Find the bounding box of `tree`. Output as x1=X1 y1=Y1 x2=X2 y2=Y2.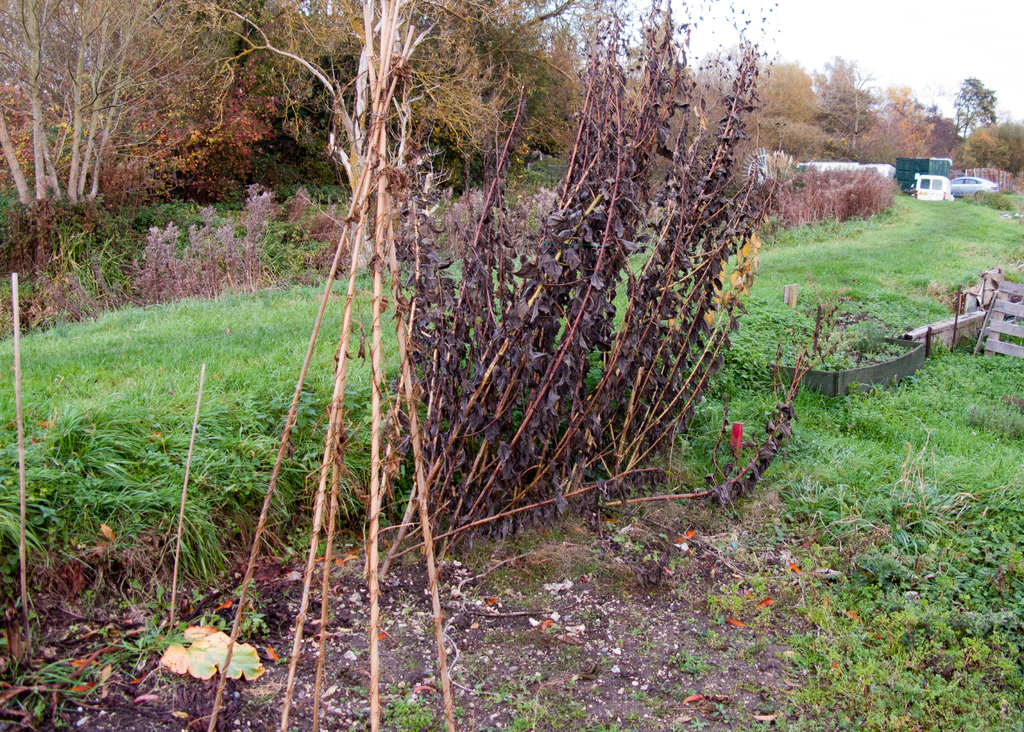
x1=364 y1=0 x2=575 y2=177.
